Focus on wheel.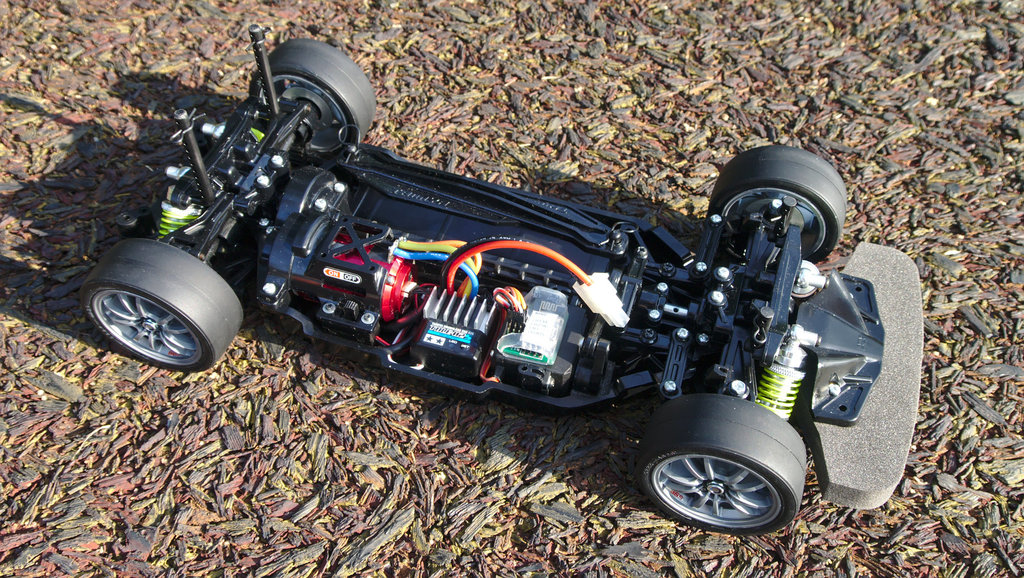
Focused at {"left": 638, "top": 401, "right": 810, "bottom": 533}.
